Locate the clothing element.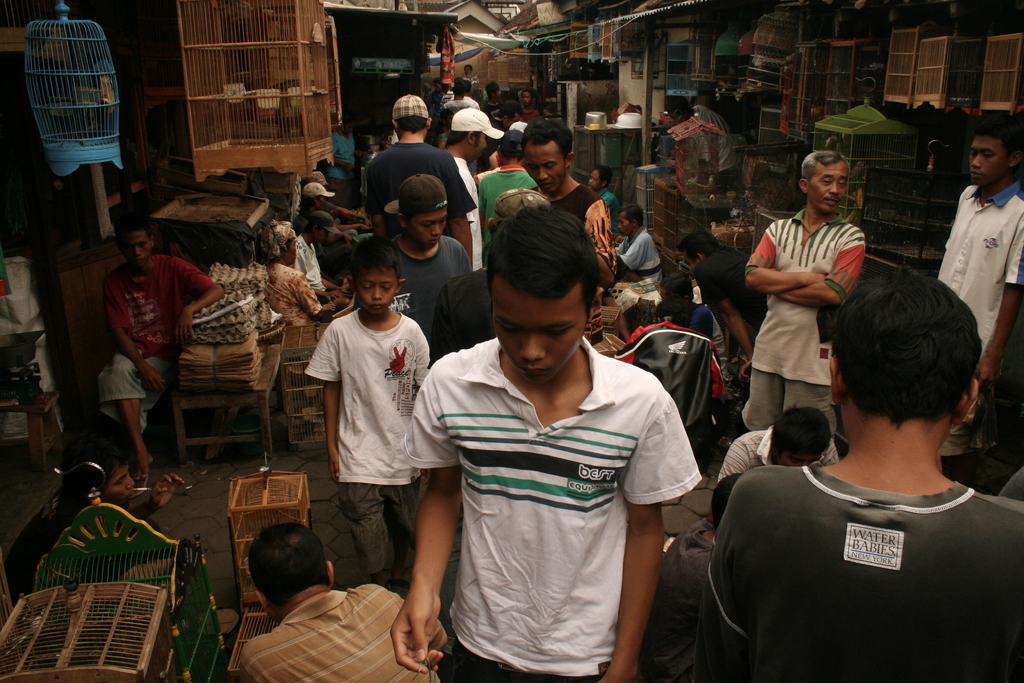
Element bbox: region(307, 308, 429, 582).
